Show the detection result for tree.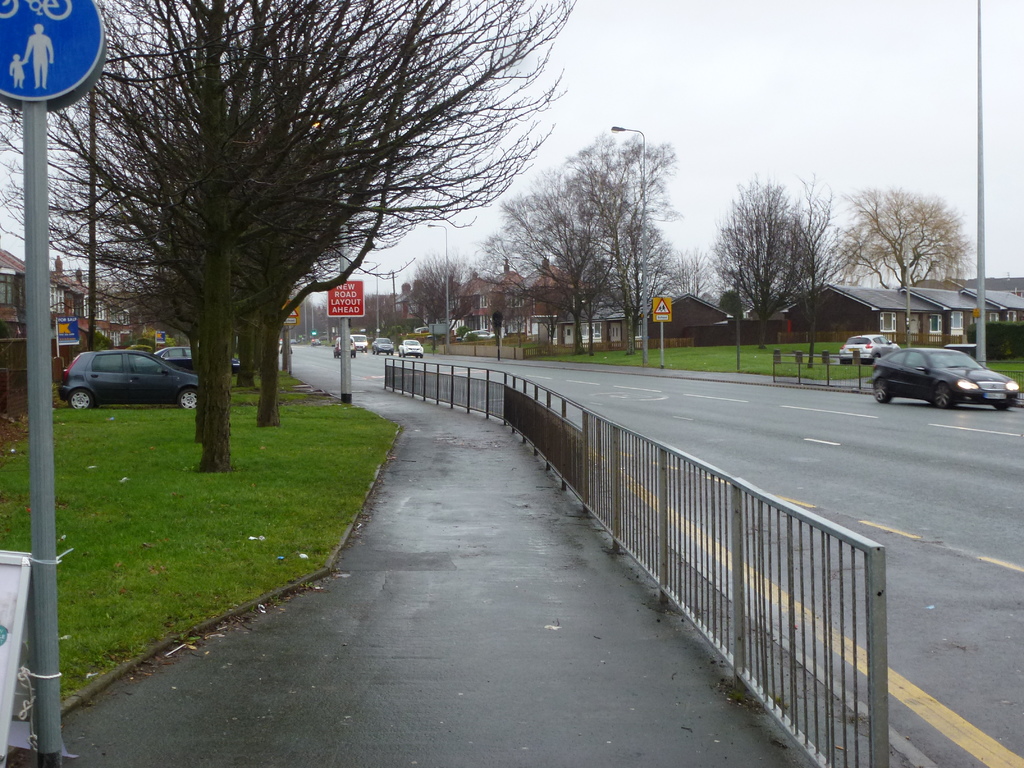
<box>781,162,867,368</box>.
